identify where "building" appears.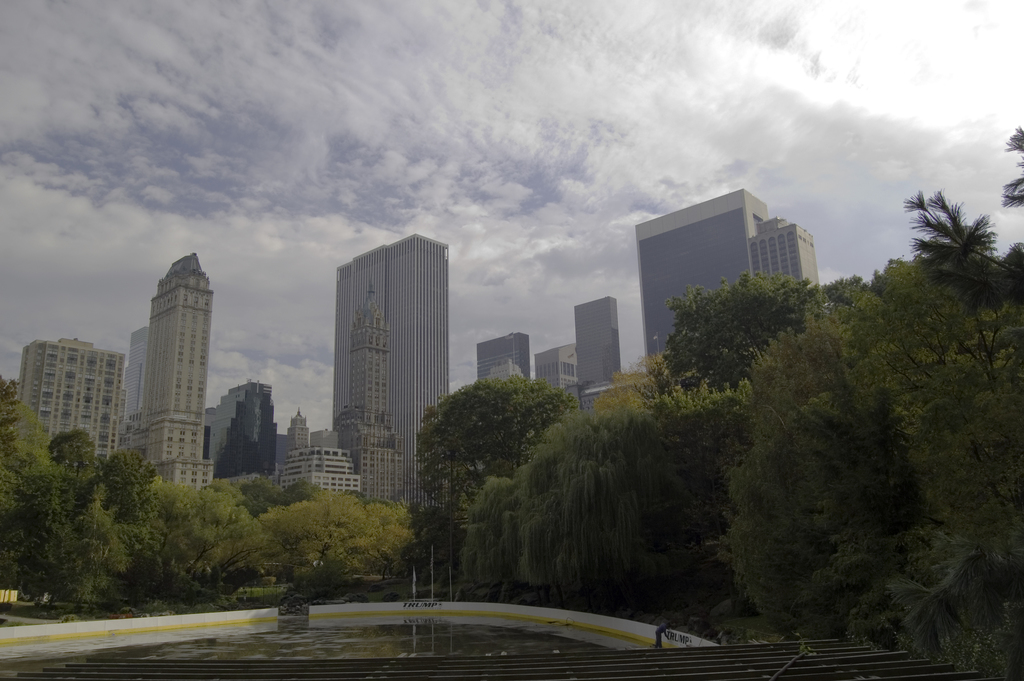
Appears at 479:330:531:377.
